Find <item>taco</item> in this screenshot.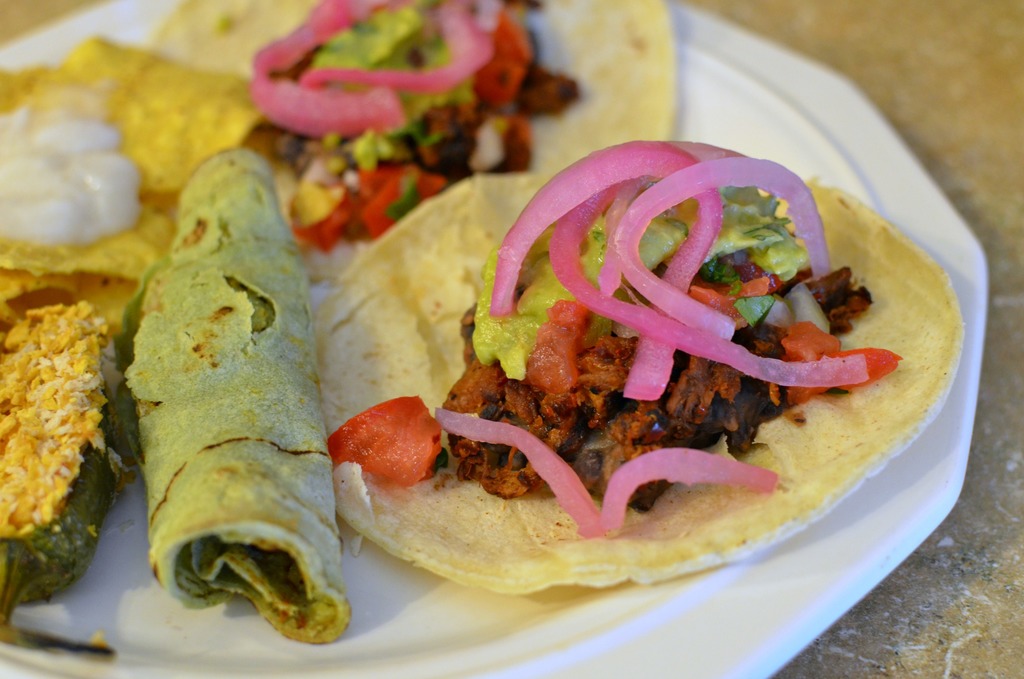
The bounding box for <item>taco</item> is detection(372, 126, 1012, 621).
